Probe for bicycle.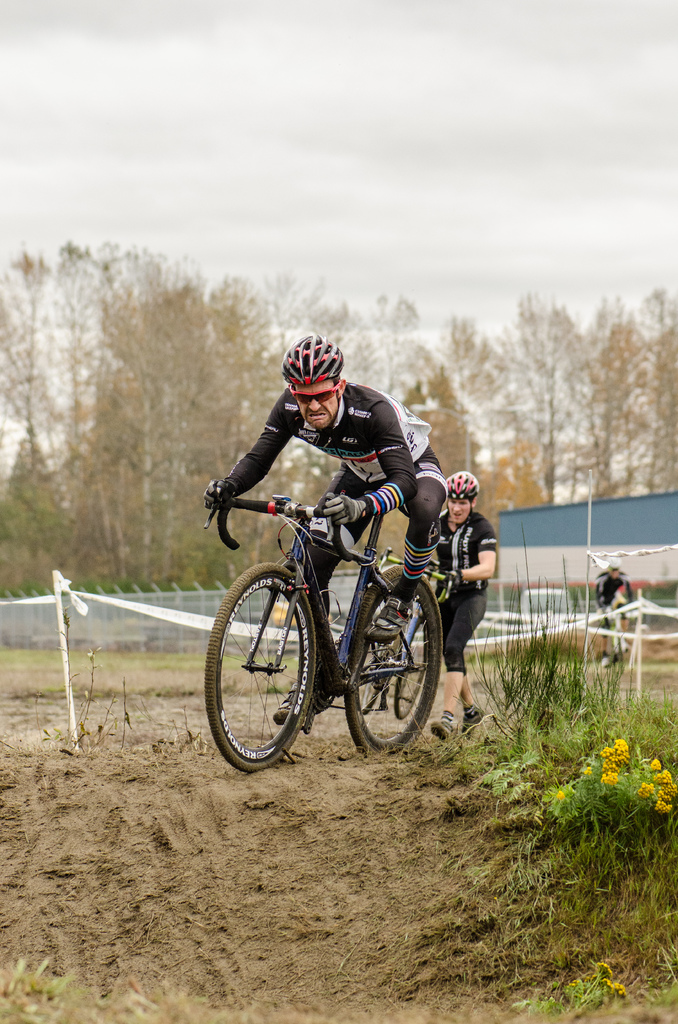
Probe result: [308, 564, 439, 712].
